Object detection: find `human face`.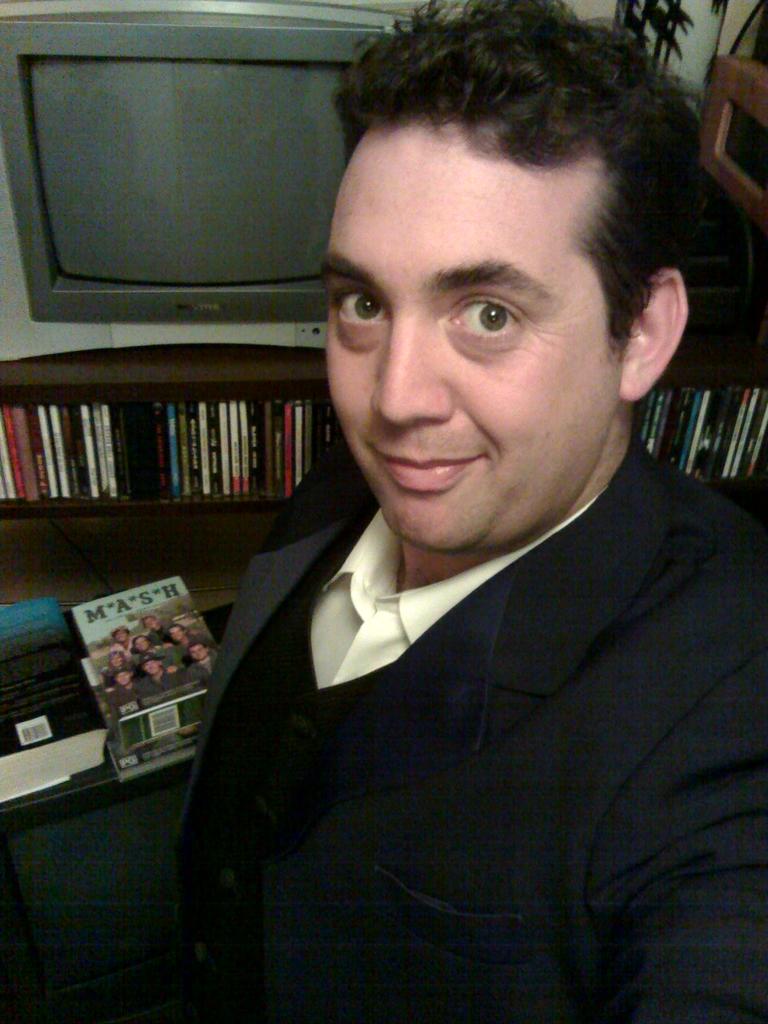
l=324, t=125, r=616, b=547.
